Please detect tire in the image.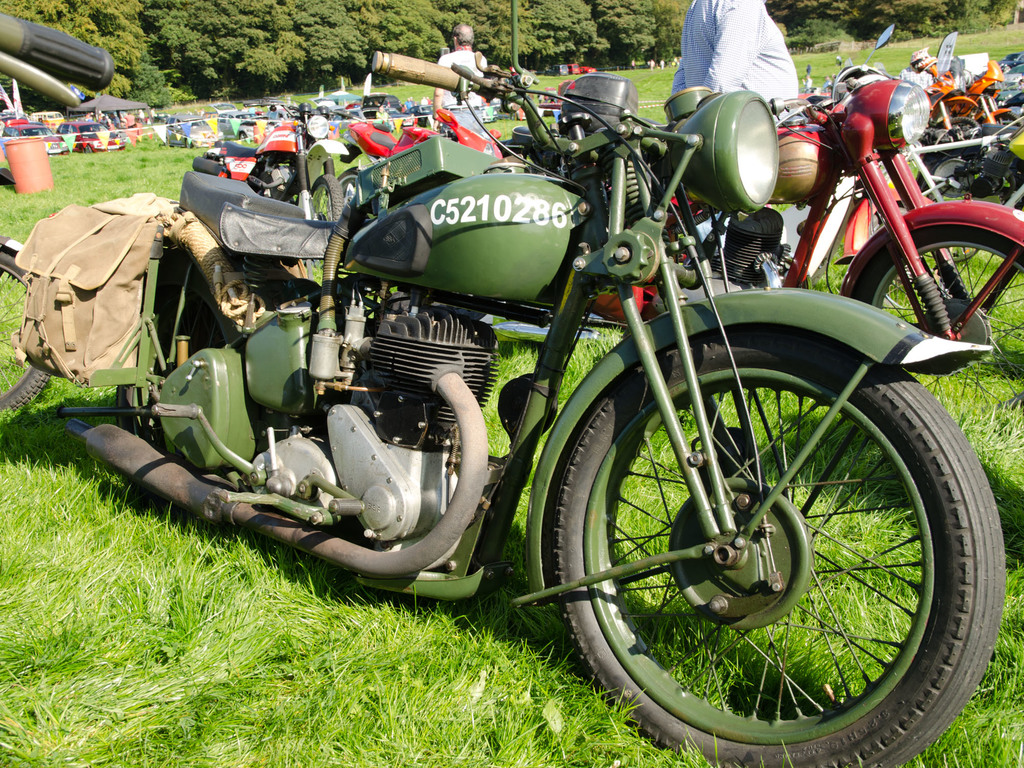
[x1=557, y1=326, x2=974, y2=758].
